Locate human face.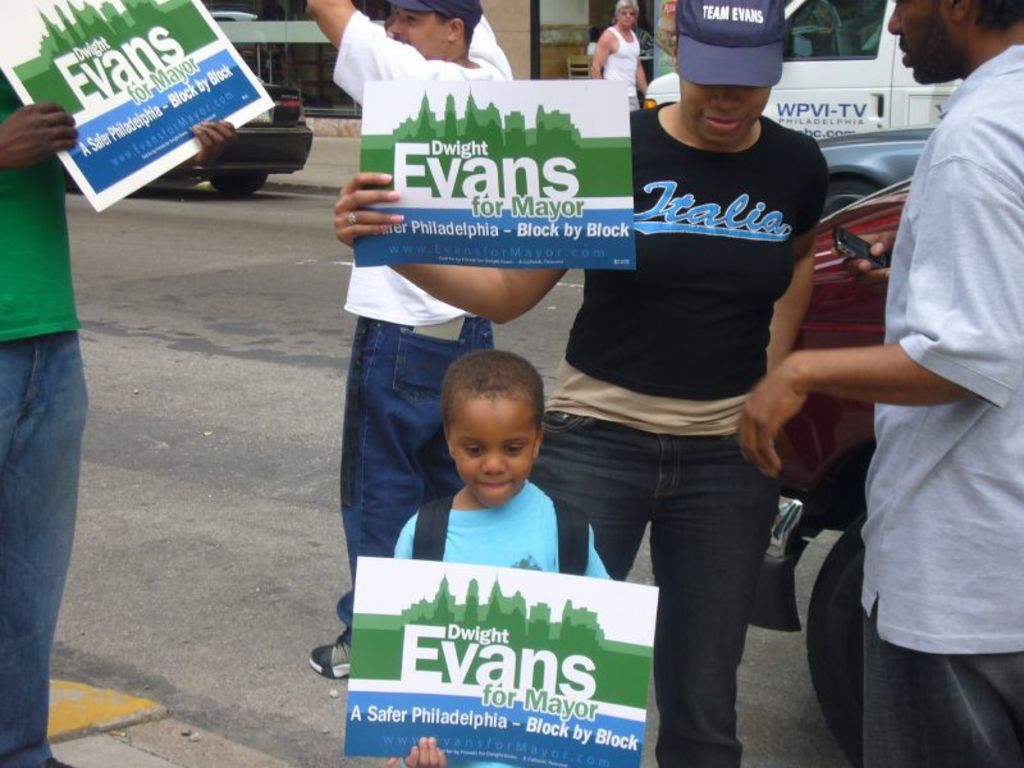
Bounding box: (884, 0, 957, 87).
